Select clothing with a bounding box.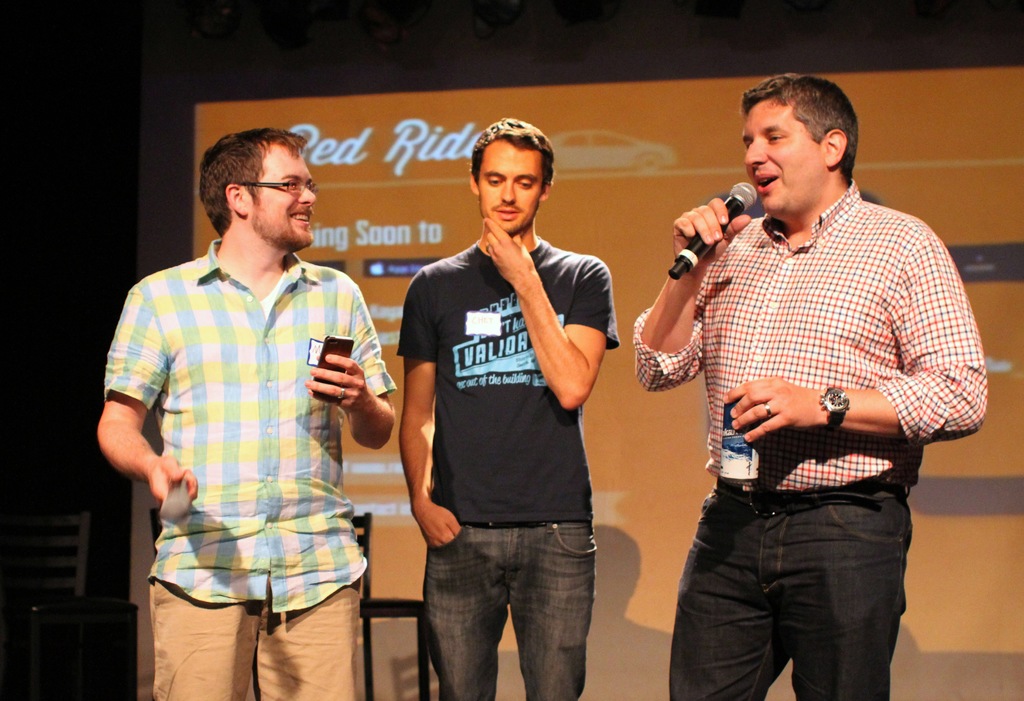
(390, 237, 619, 700).
